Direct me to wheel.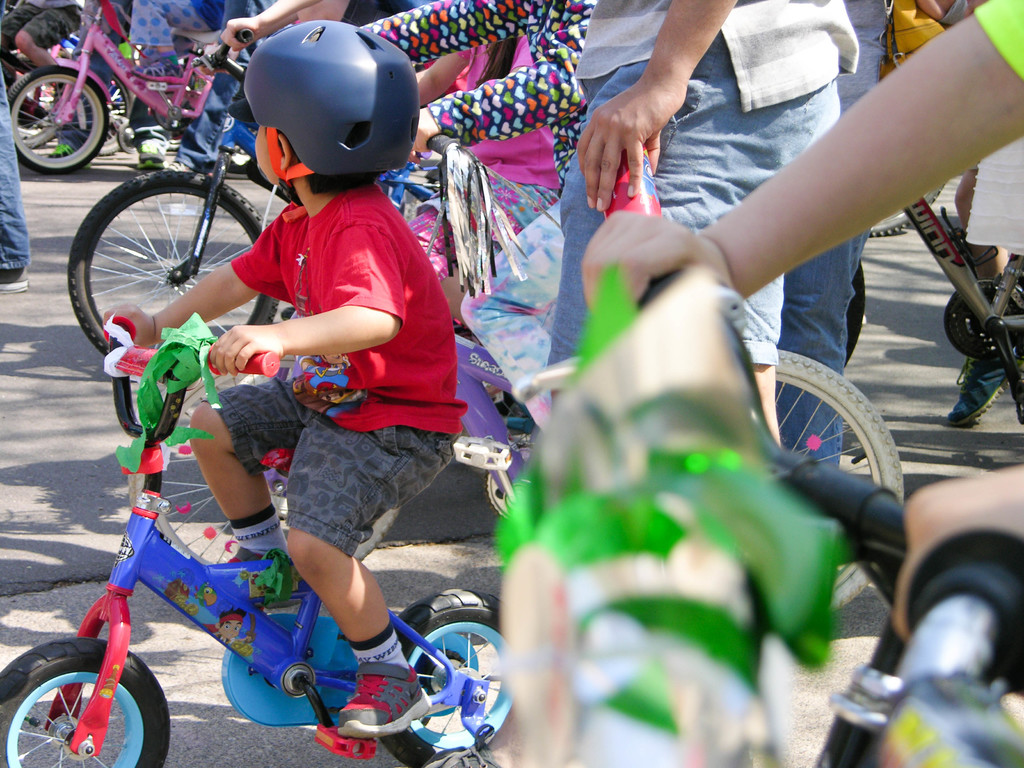
Direction: l=94, t=69, r=134, b=155.
